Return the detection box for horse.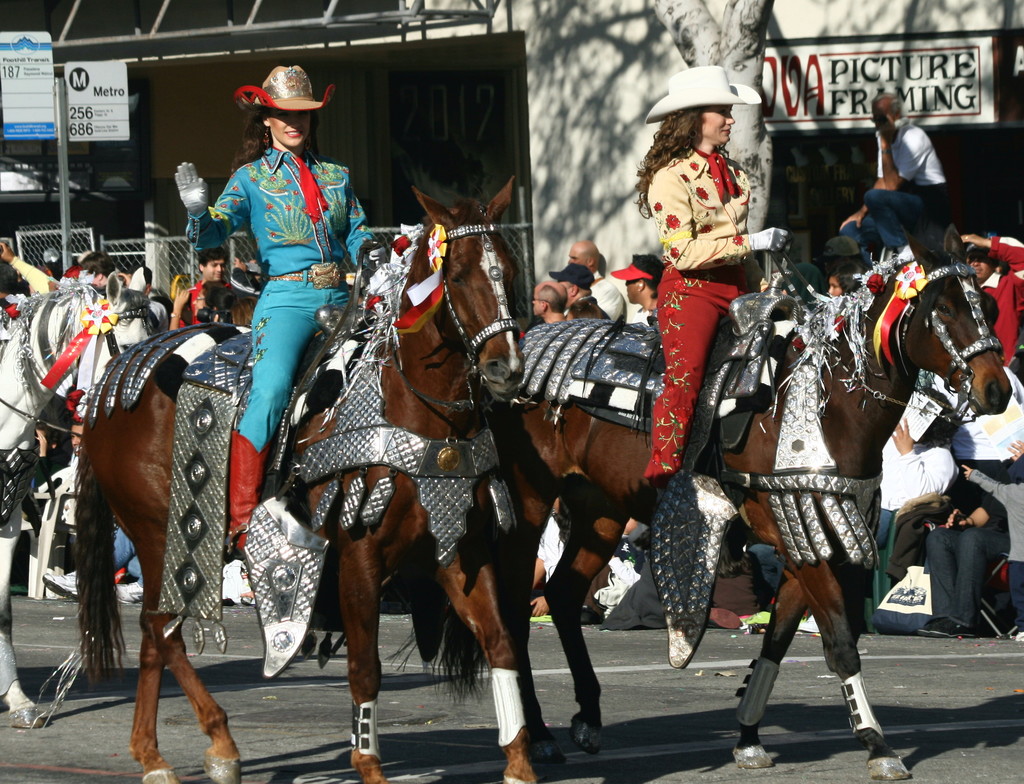
bbox(385, 219, 1014, 783).
